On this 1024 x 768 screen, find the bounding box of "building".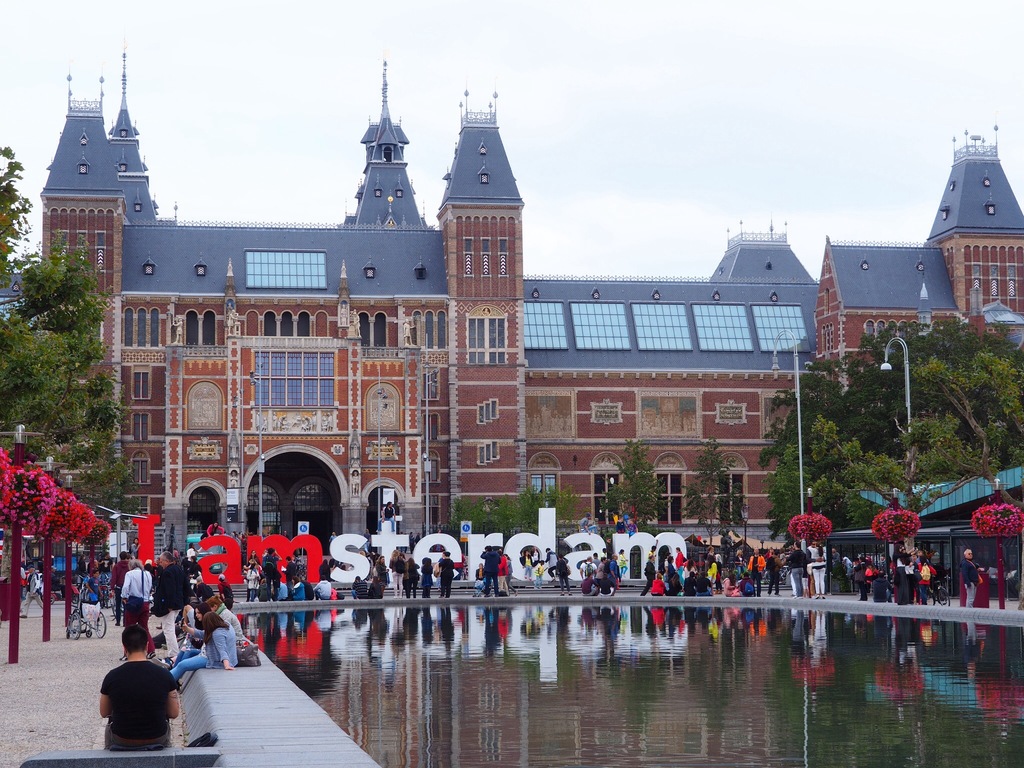
Bounding box: locate(0, 33, 1023, 597).
